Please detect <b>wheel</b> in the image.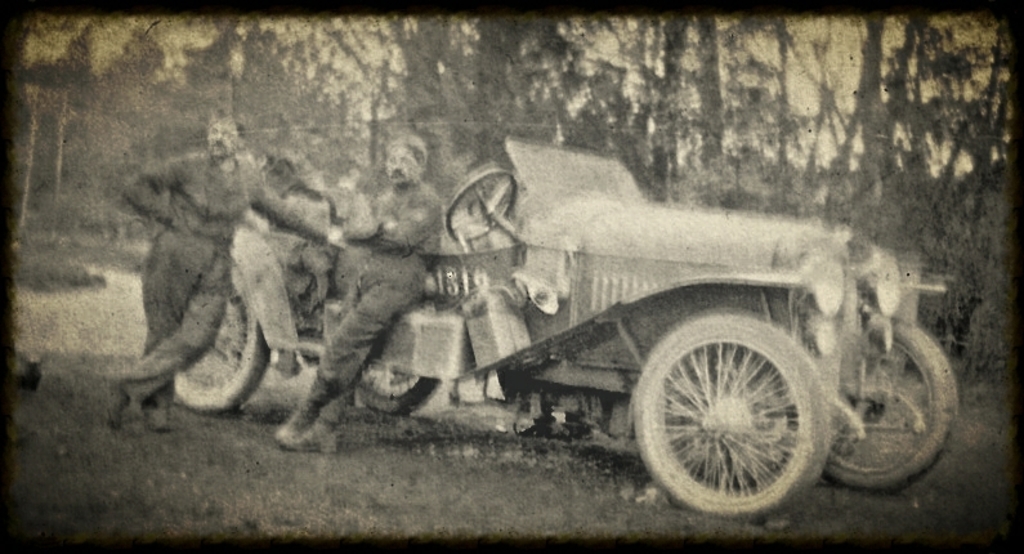
632, 305, 845, 522.
